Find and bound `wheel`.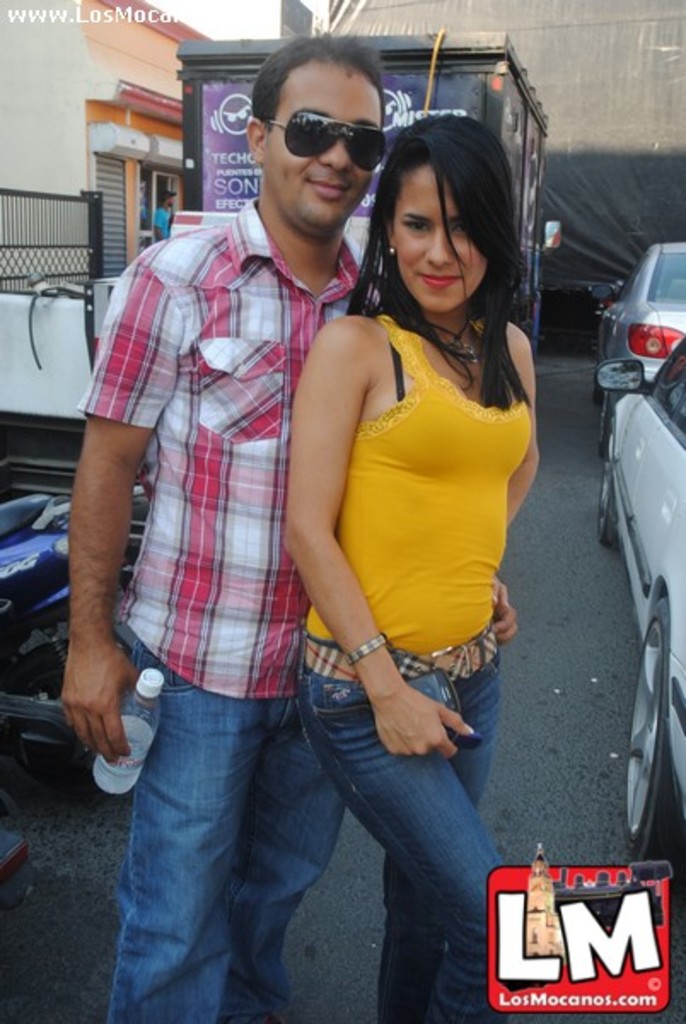
Bound: box=[596, 425, 621, 548].
